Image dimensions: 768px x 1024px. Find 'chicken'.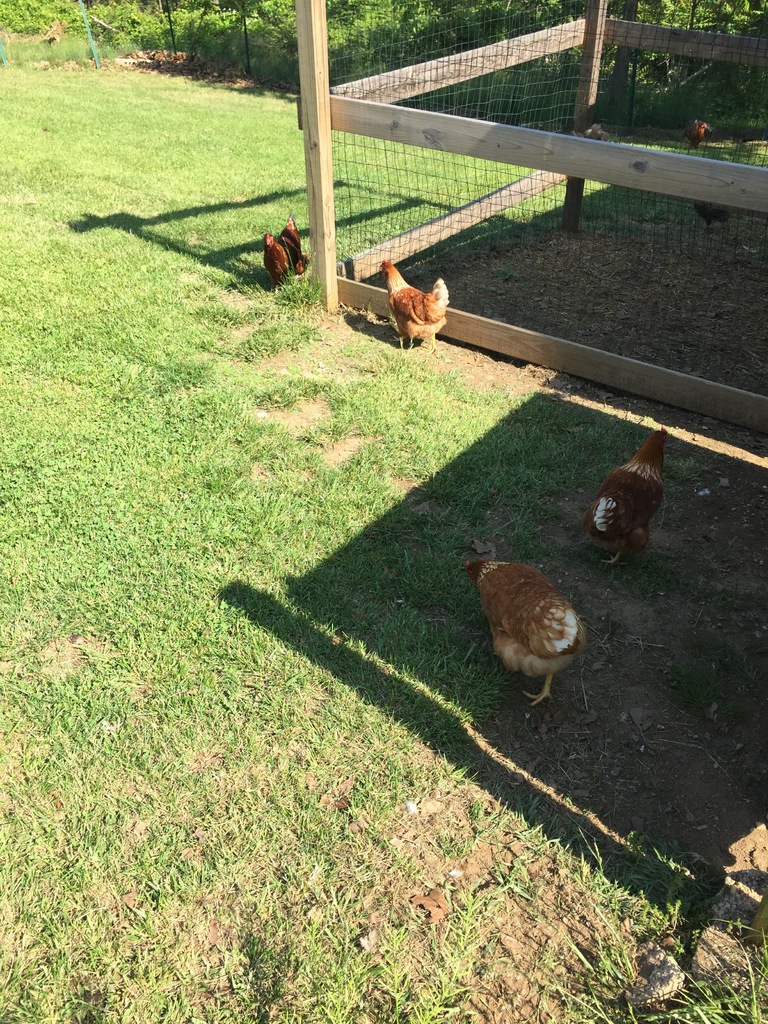
{"x1": 688, "y1": 204, "x2": 735, "y2": 247}.
